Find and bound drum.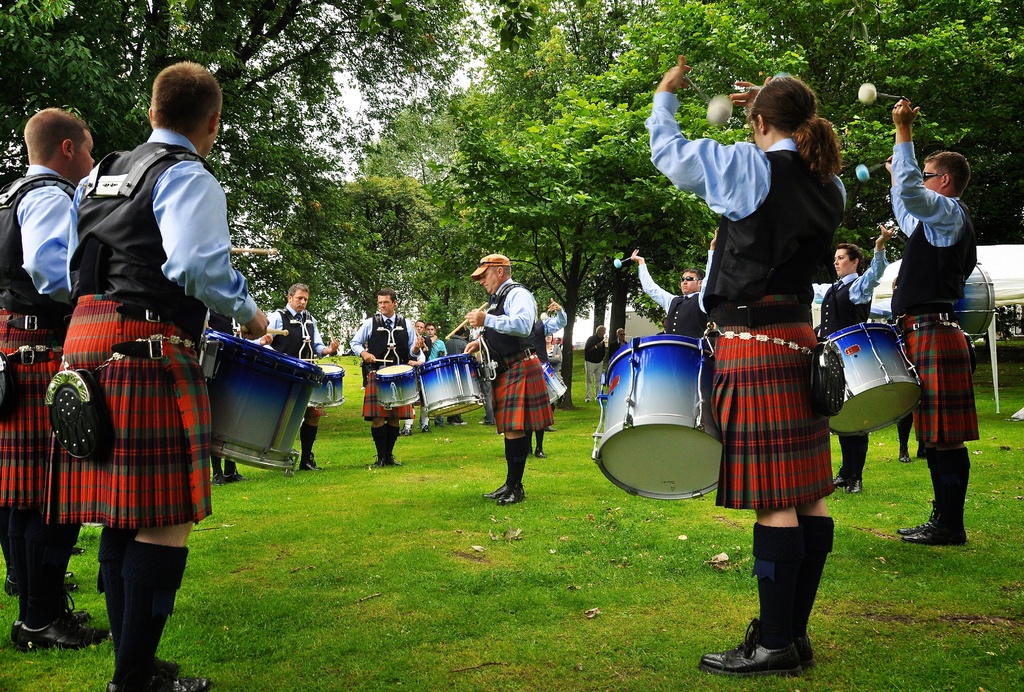
Bound: (left=200, top=325, right=323, bottom=478).
